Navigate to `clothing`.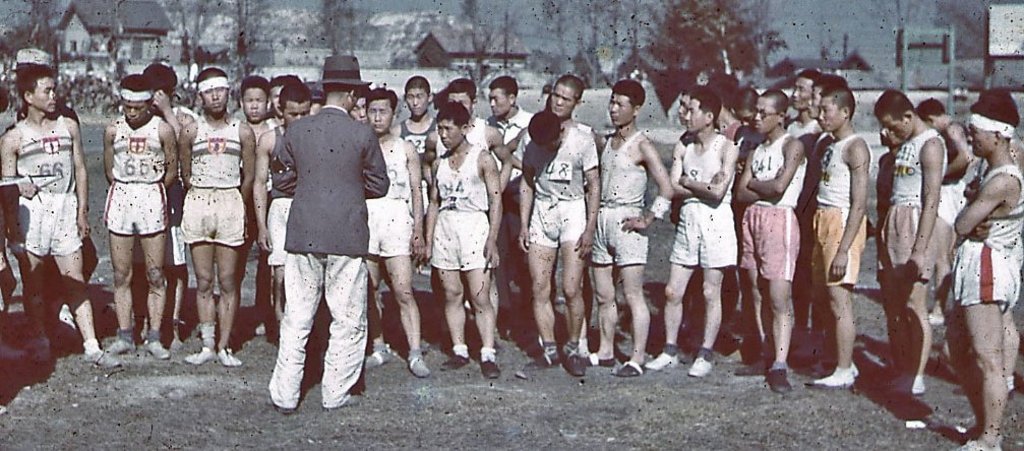
Navigation target: BBox(884, 125, 943, 271).
